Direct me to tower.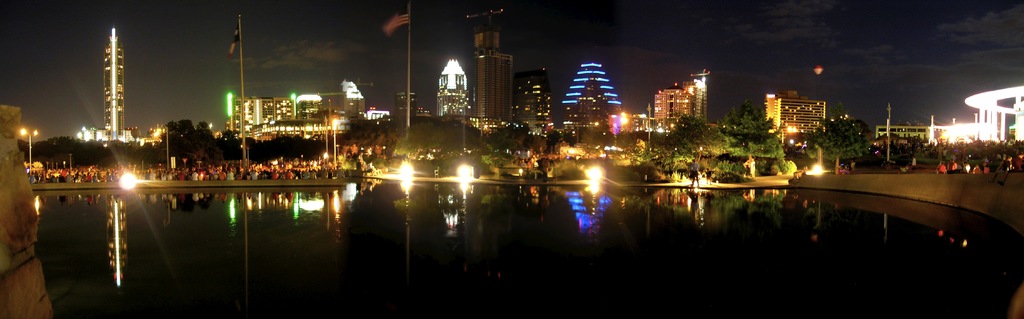
Direction: 502/74/550/127.
